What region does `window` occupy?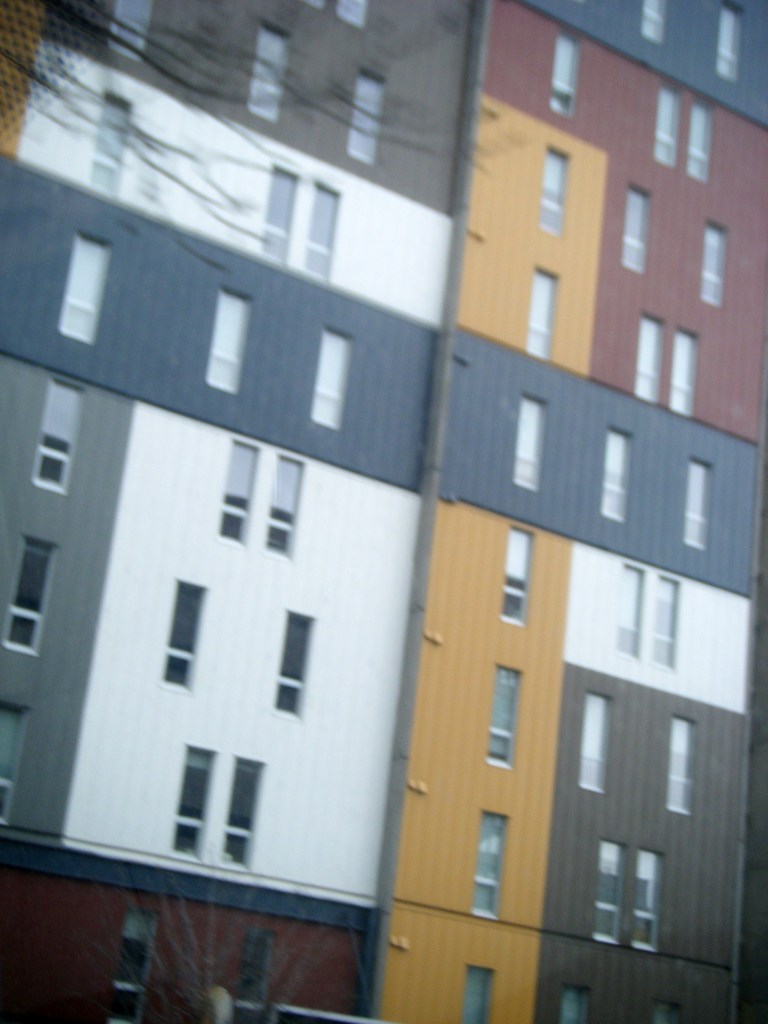
box=[604, 426, 635, 522].
